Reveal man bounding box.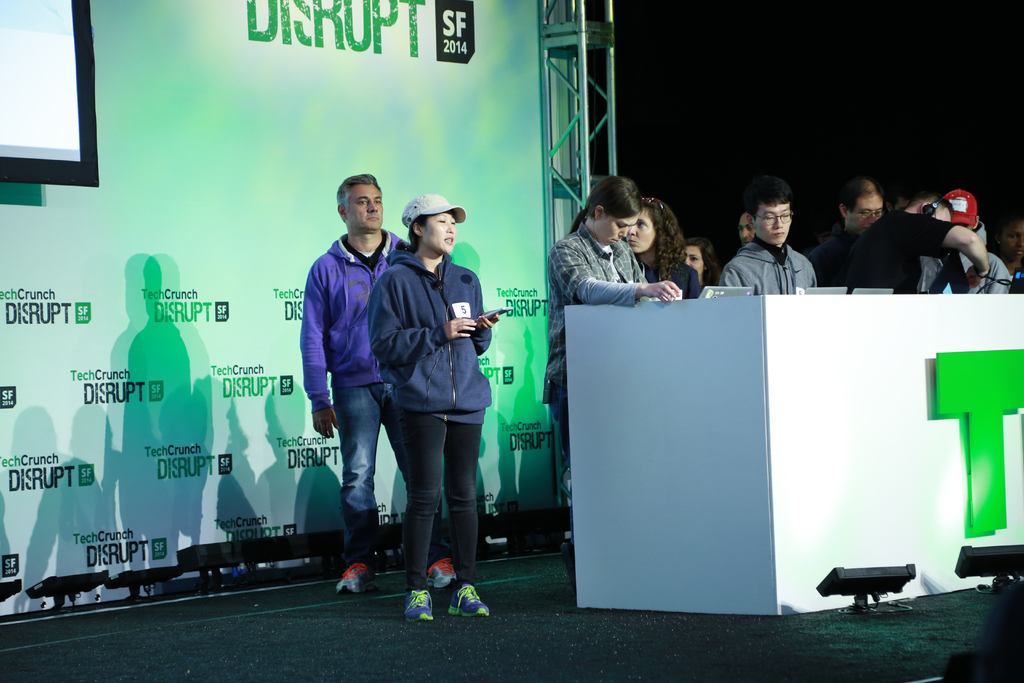
Revealed: bbox=[845, 189, 989, 297].
